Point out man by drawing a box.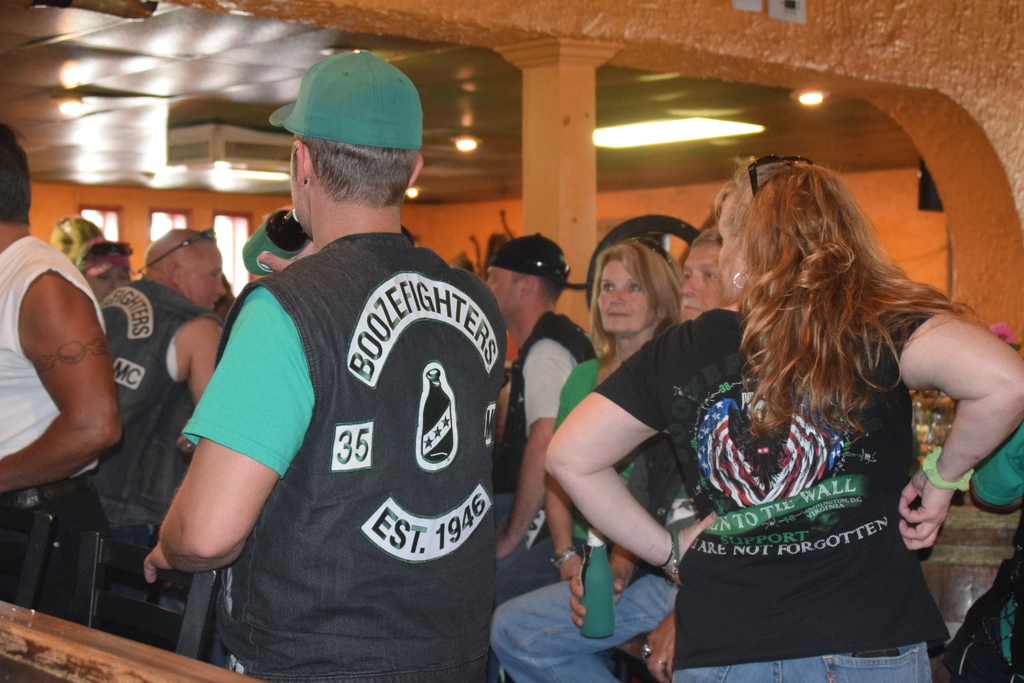
x1=158, y1=40, x2=525, y2=682.
